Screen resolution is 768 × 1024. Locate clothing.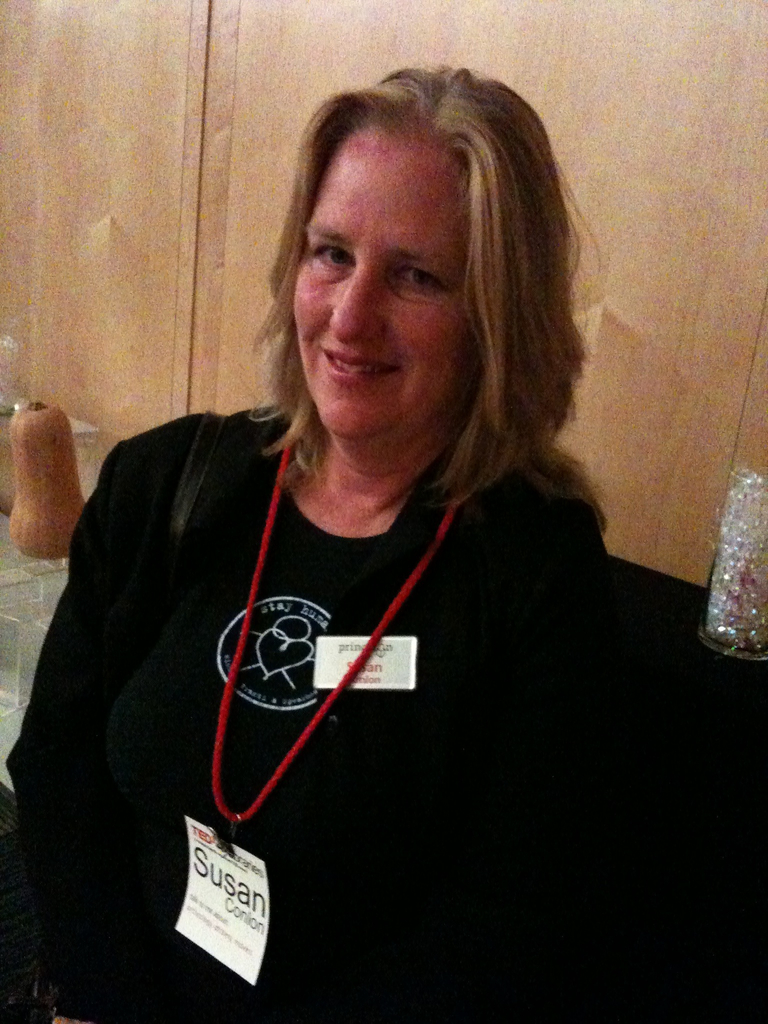
bbox=[20, 407, 612, 934].
